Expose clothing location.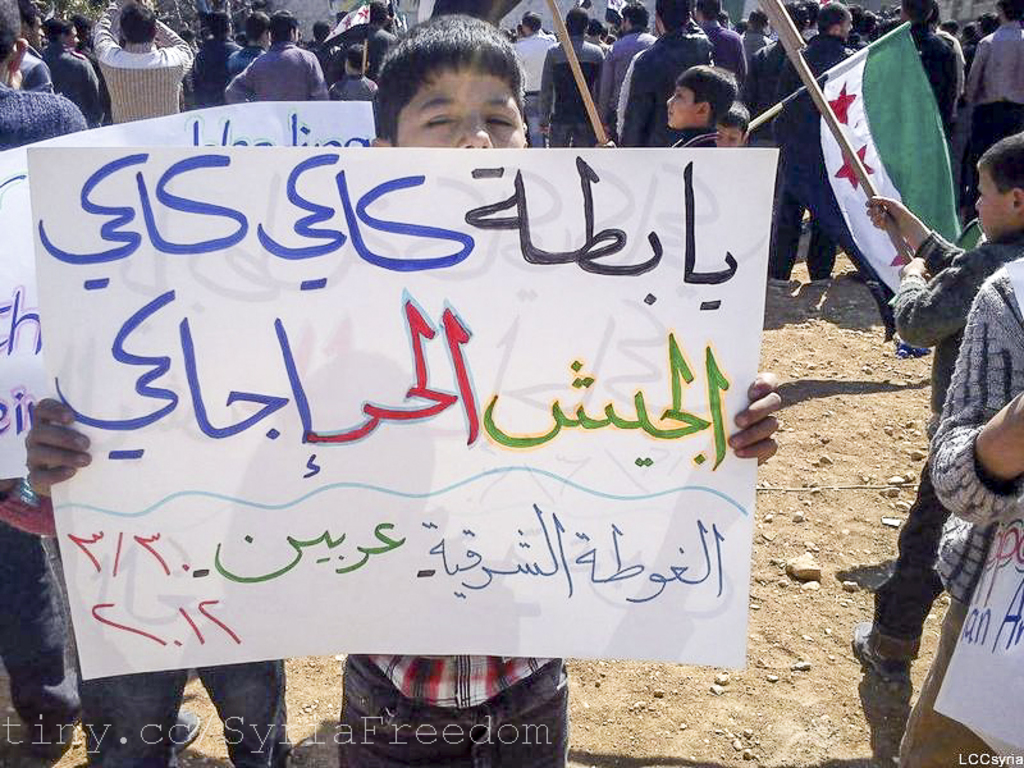
Exposed at detection(538, 31, 602, 143).
